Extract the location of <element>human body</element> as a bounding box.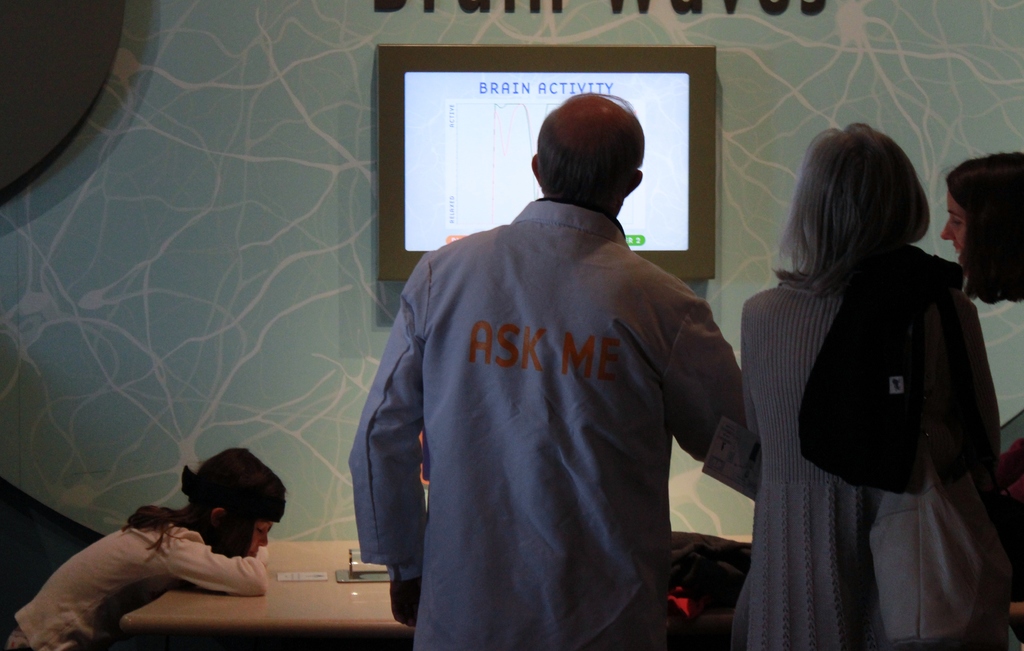
<region>738, 275, 1002, 649</region>.
